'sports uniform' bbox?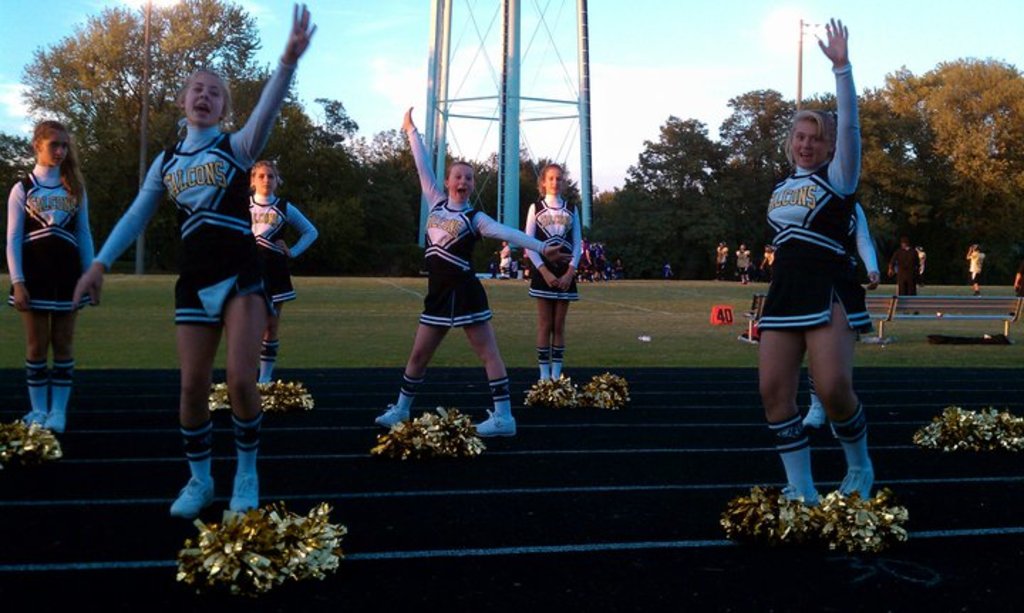
[239,195,319,381]
